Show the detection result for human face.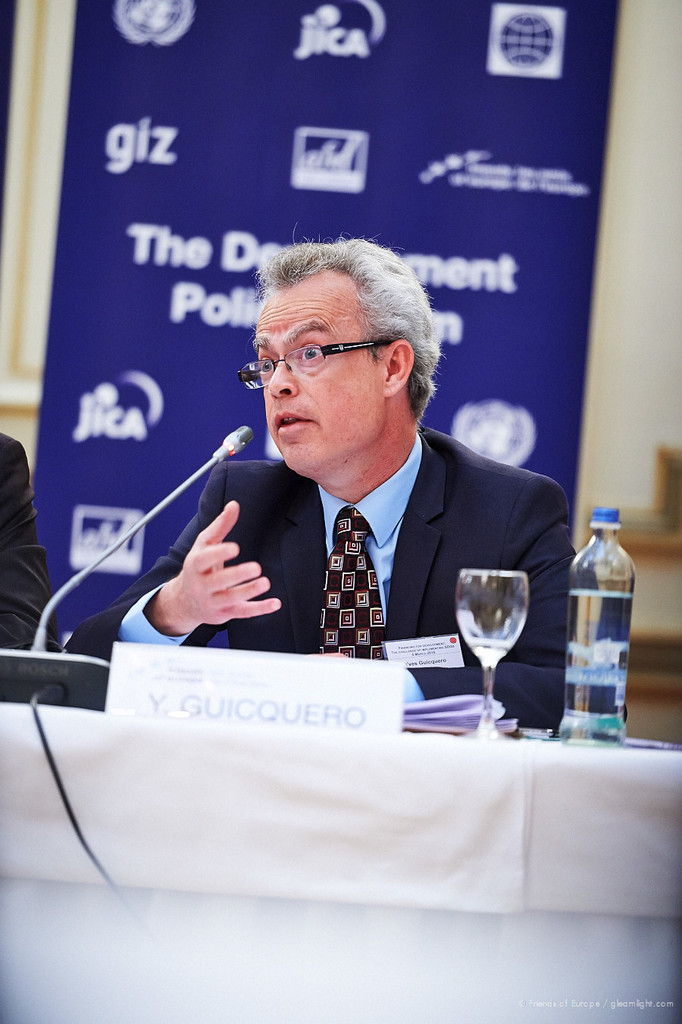
detection(249, 275, 384, 475).
